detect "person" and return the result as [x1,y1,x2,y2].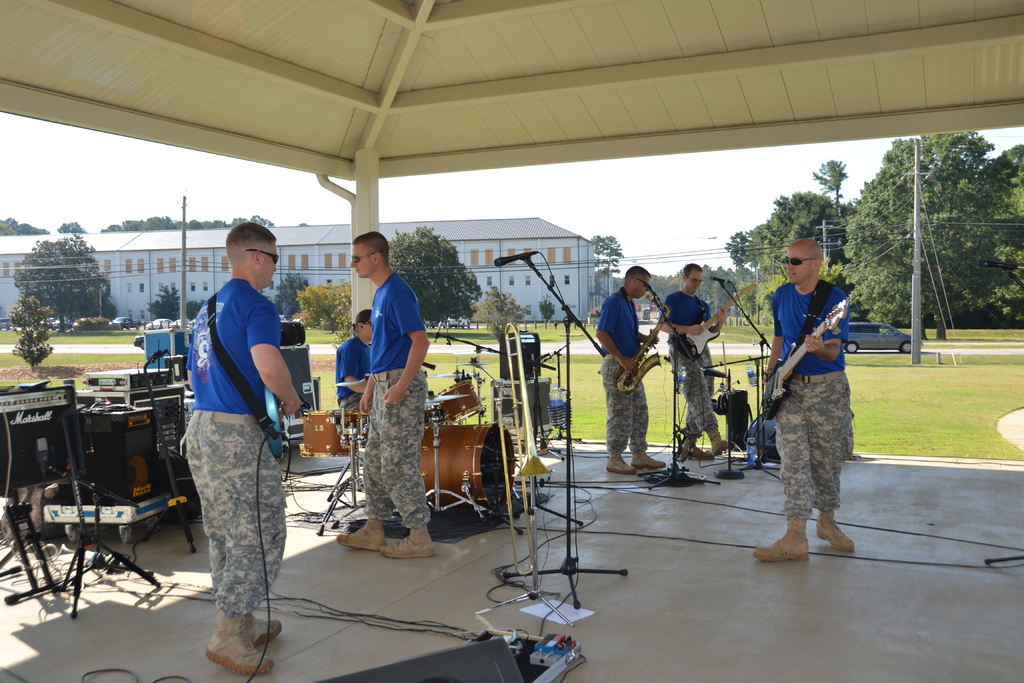
[595,265,668,476].
